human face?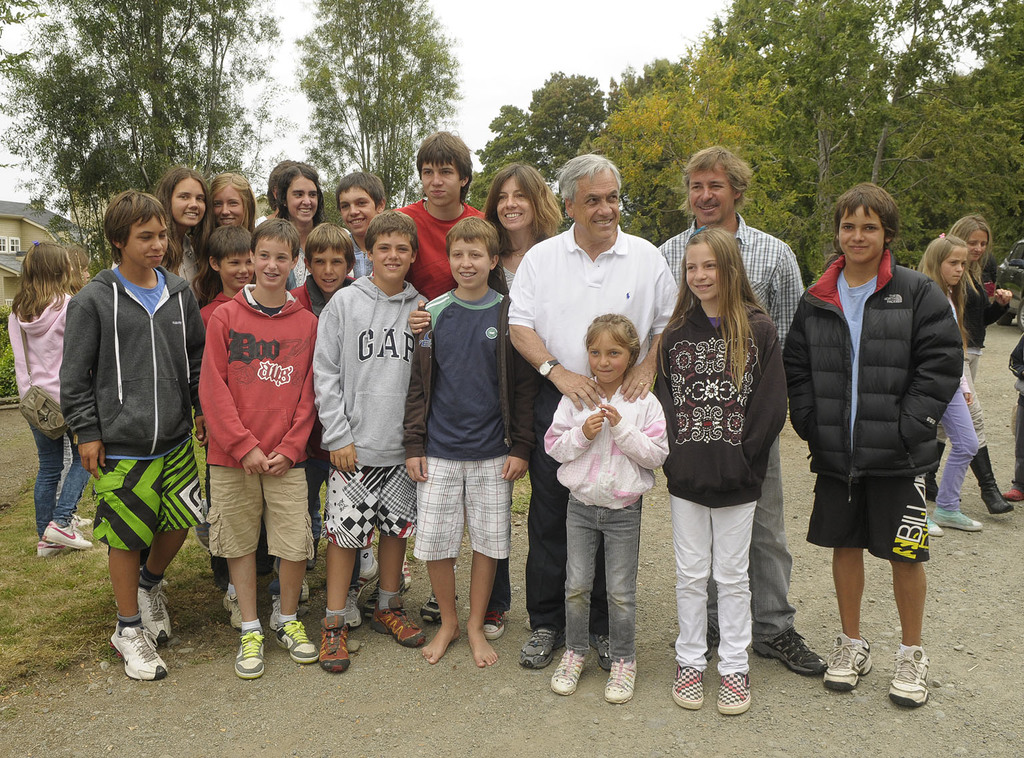
x1=575, y1=169, x2=620, y2=238
